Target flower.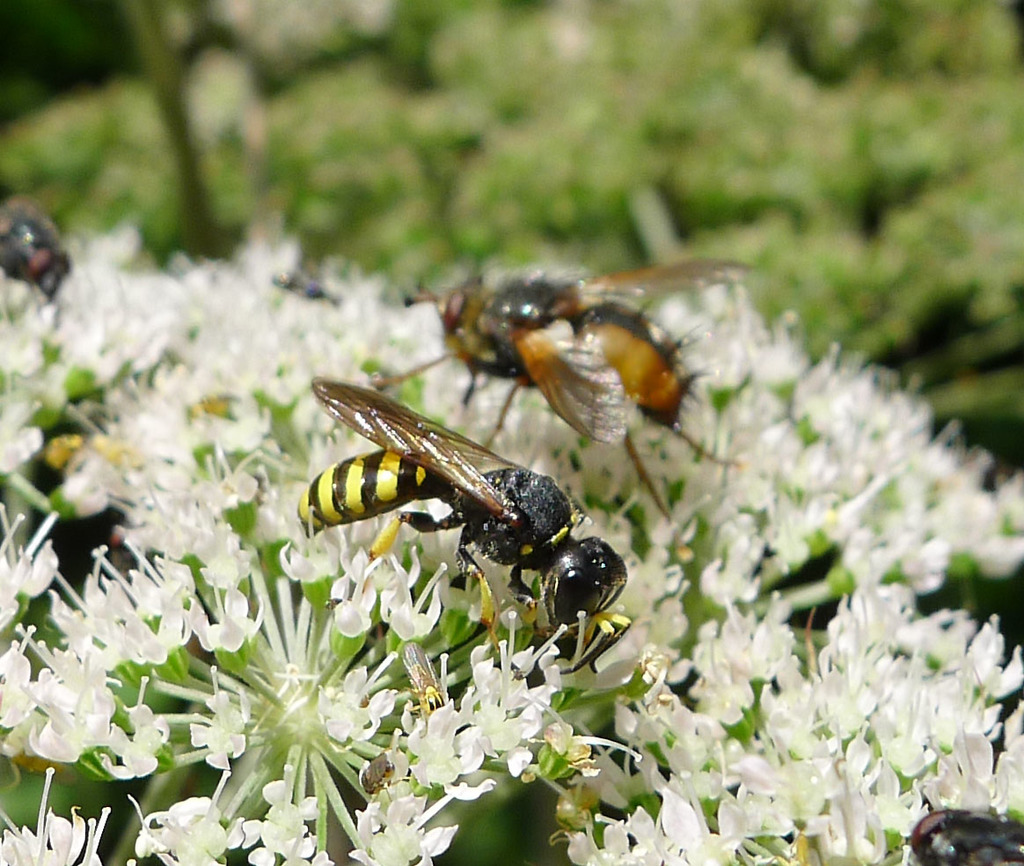
Target region: [631,791,741,865].
